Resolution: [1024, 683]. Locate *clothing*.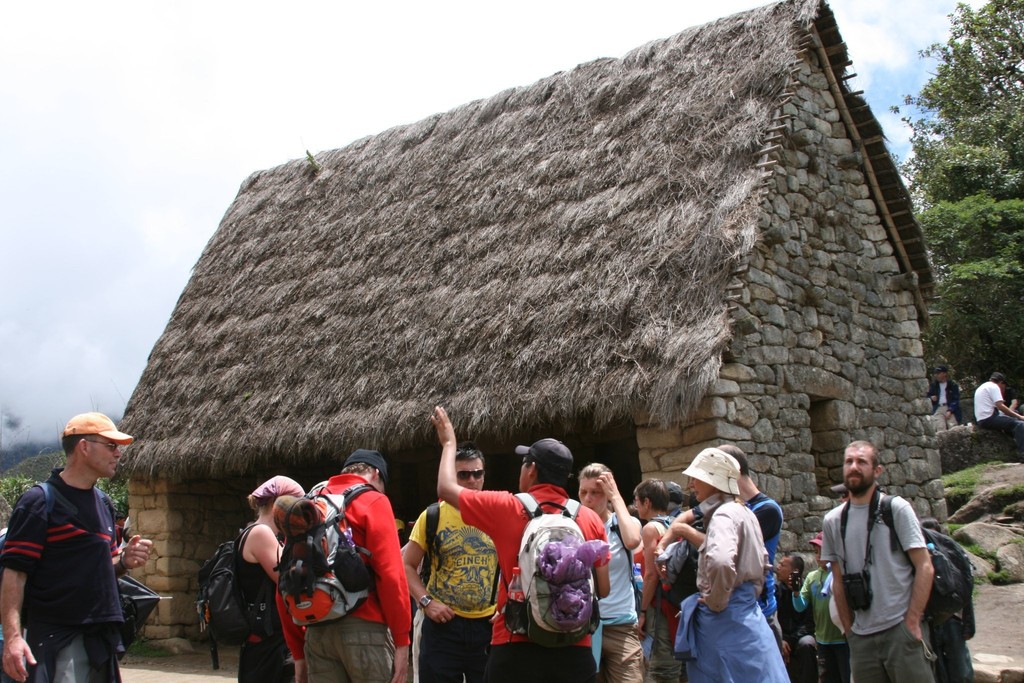
rect(973, 383, 1023, 442).
